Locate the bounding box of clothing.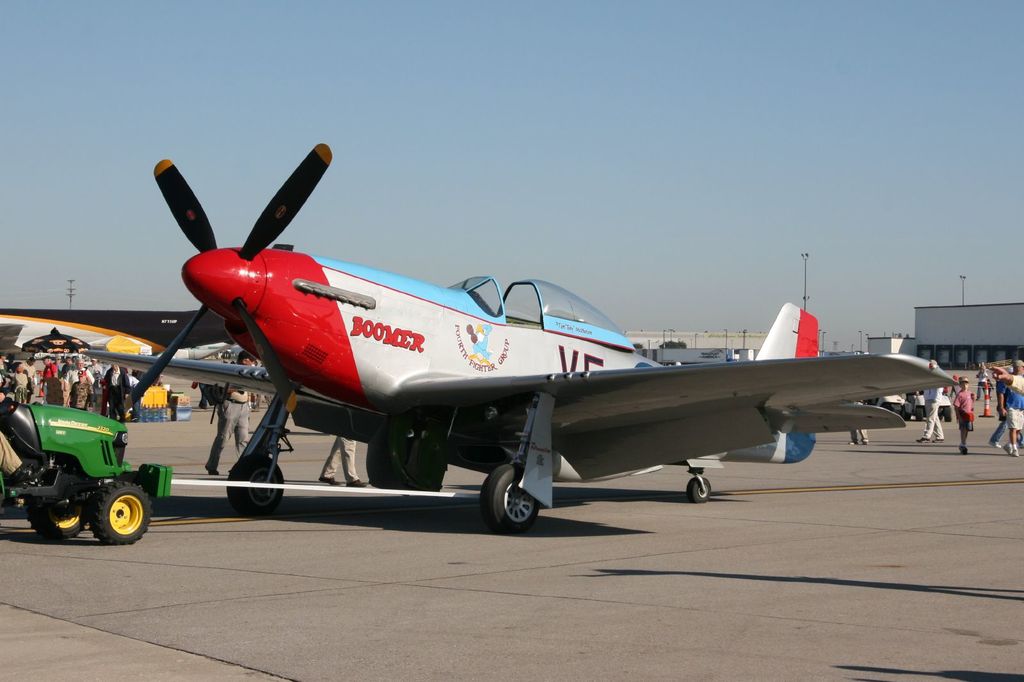
Bounding box: x1=953, y1=392, x2=977, y2=438.
